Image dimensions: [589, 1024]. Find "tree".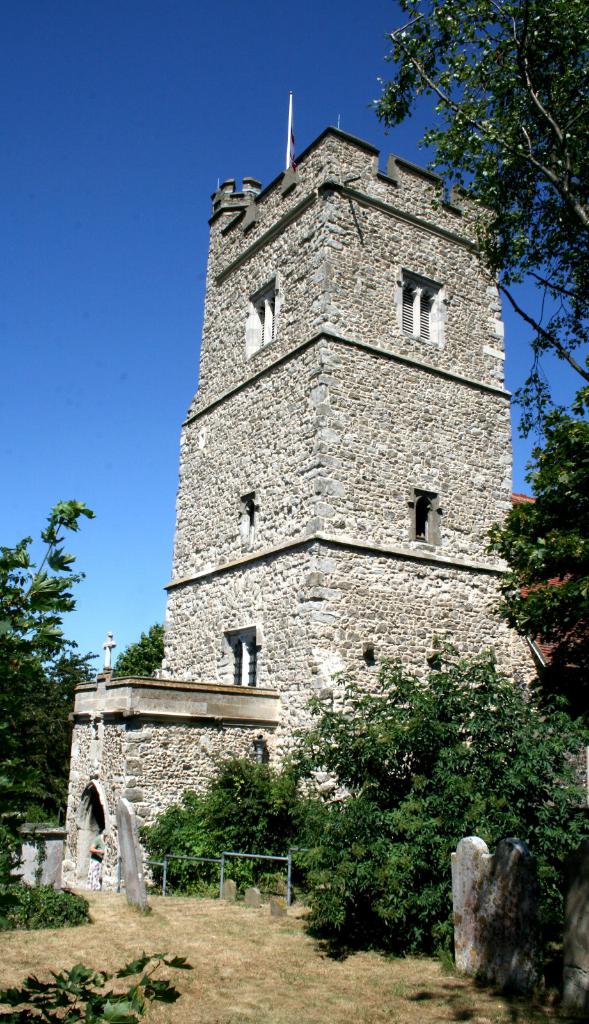
<bbox>136, 639, 588, 966</bbox>.
